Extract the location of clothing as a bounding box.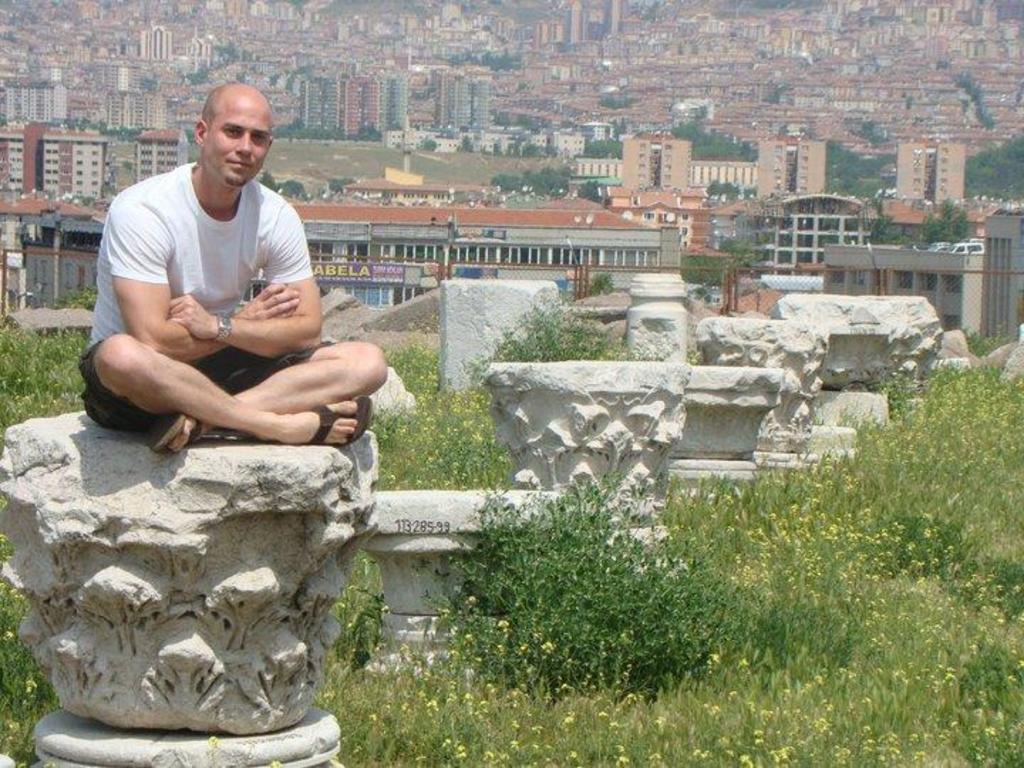
locate(92, 121, 323, 417).
